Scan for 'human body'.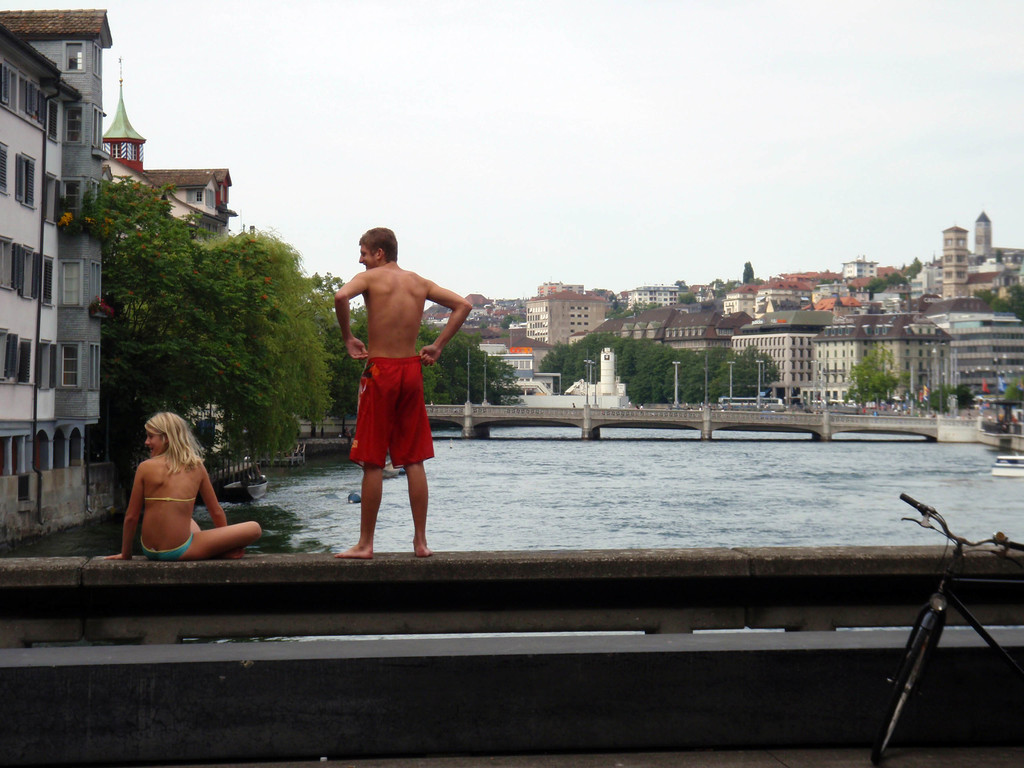
Scan result: BBox(333, 227, 472, 558).
